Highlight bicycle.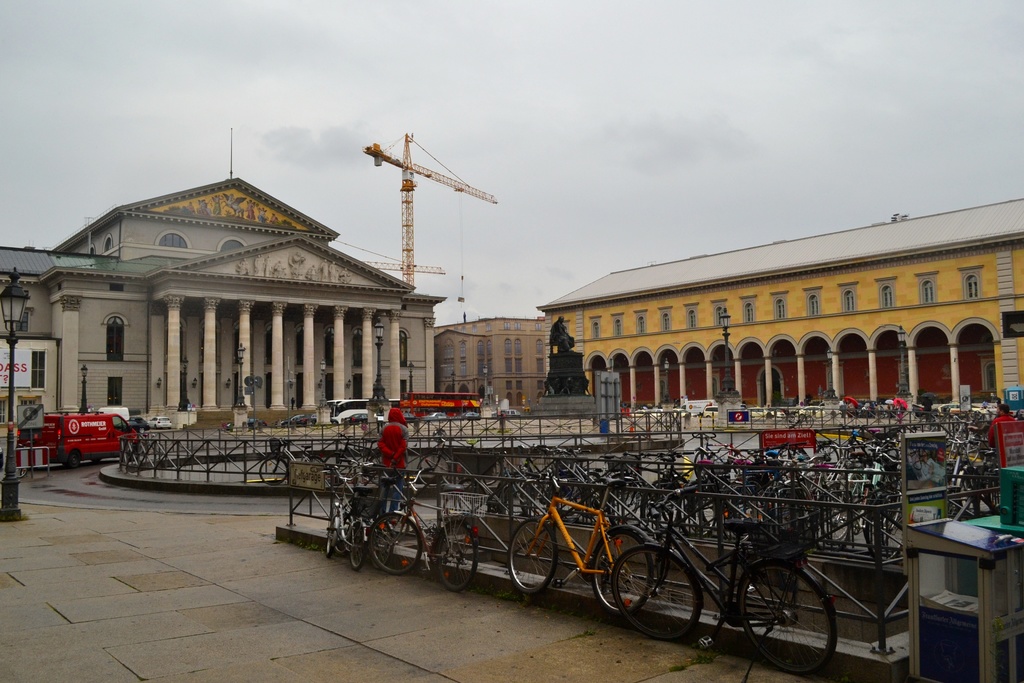
Highlighted region: bbox=[504, 484, 664, 630].
